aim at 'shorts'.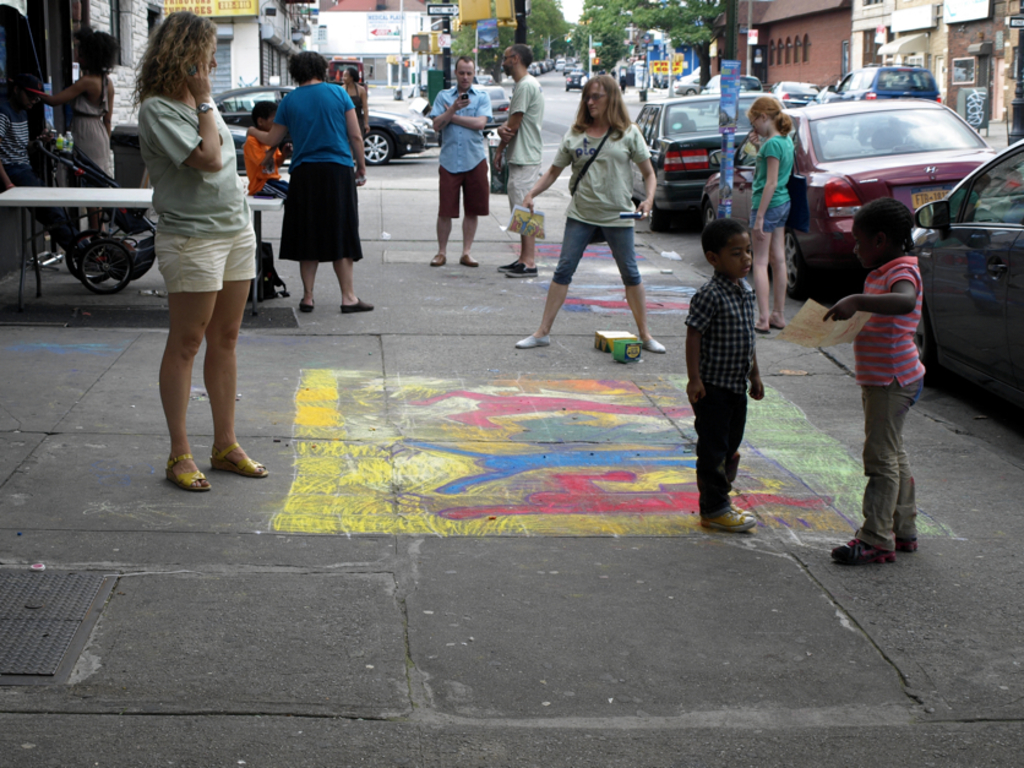
Aimed at bbox=(506, 163, 546, 211).
